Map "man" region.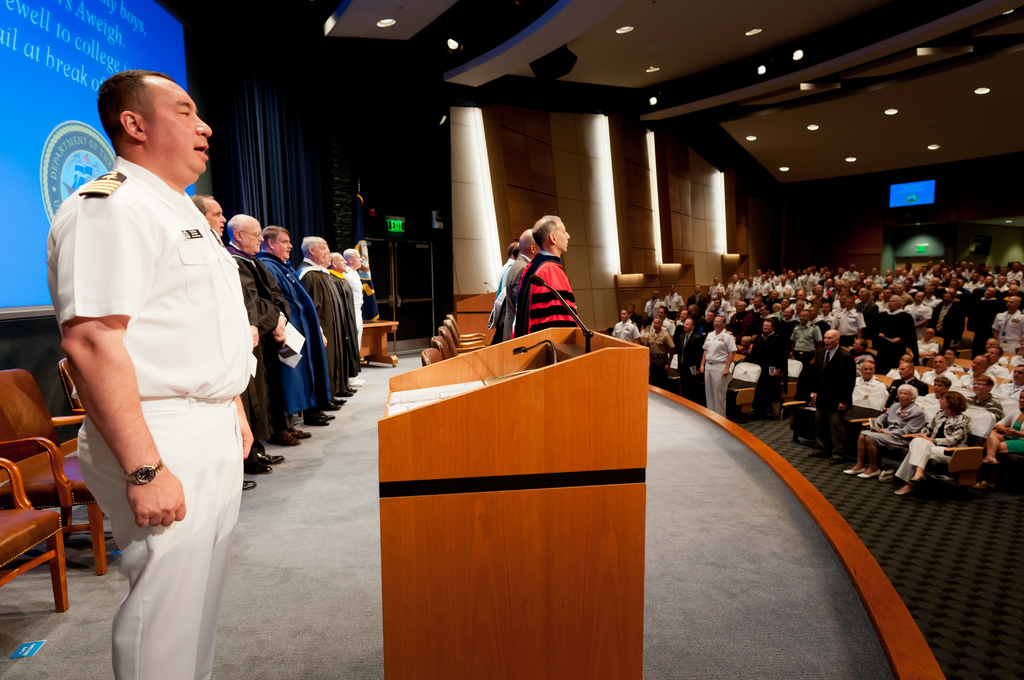
Mapped to (994, 295, 1023, 353).
